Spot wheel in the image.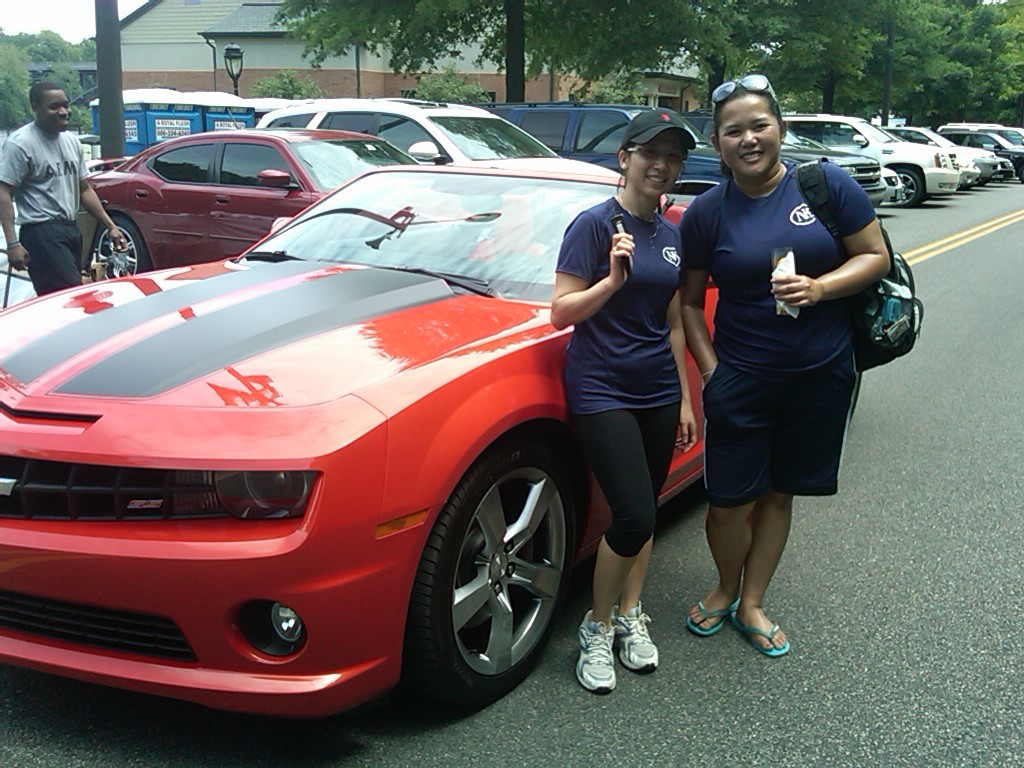
wheel found at (x1=890, y1=169, x2=921, y2=206).
